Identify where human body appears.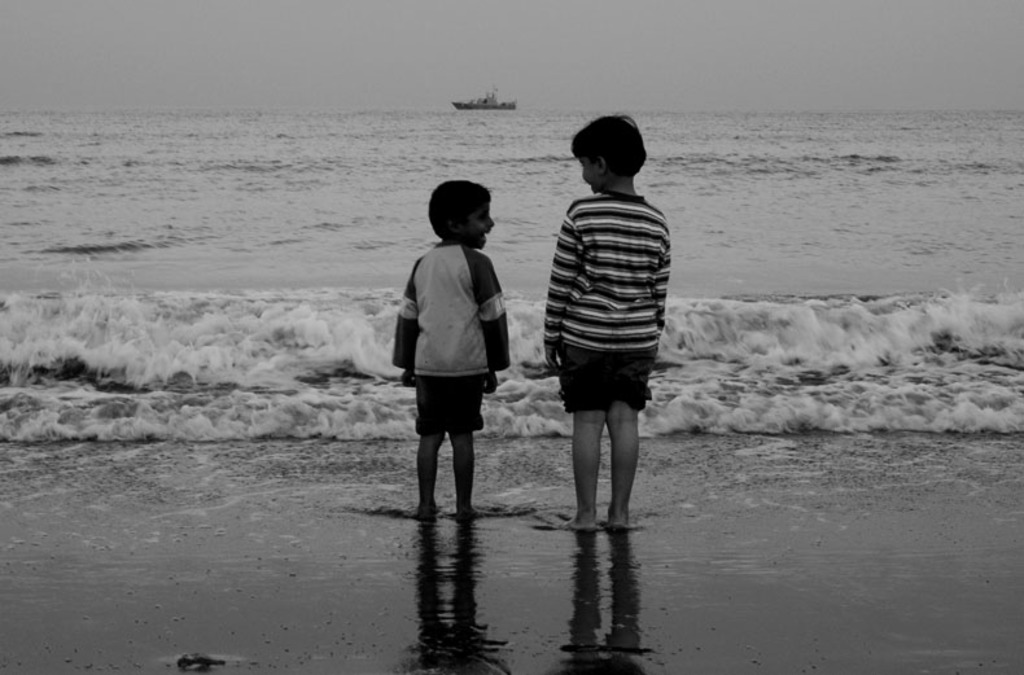
Appears at 525, 110, 687, 536.
